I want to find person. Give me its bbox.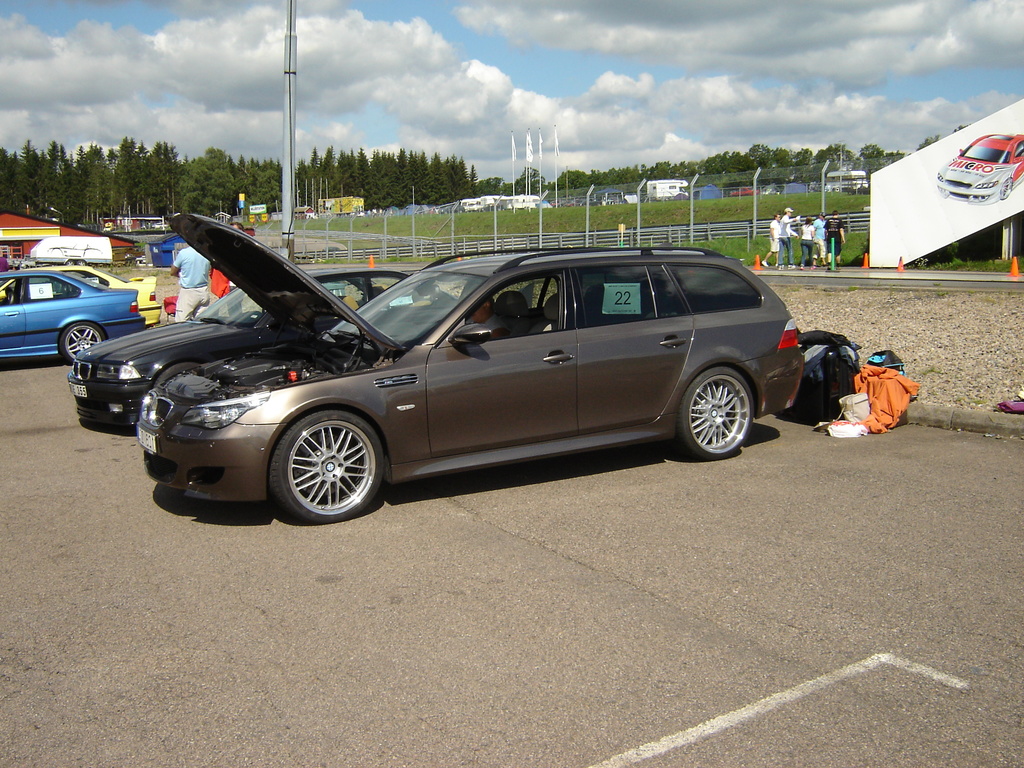
471, 293, 511, 344.
